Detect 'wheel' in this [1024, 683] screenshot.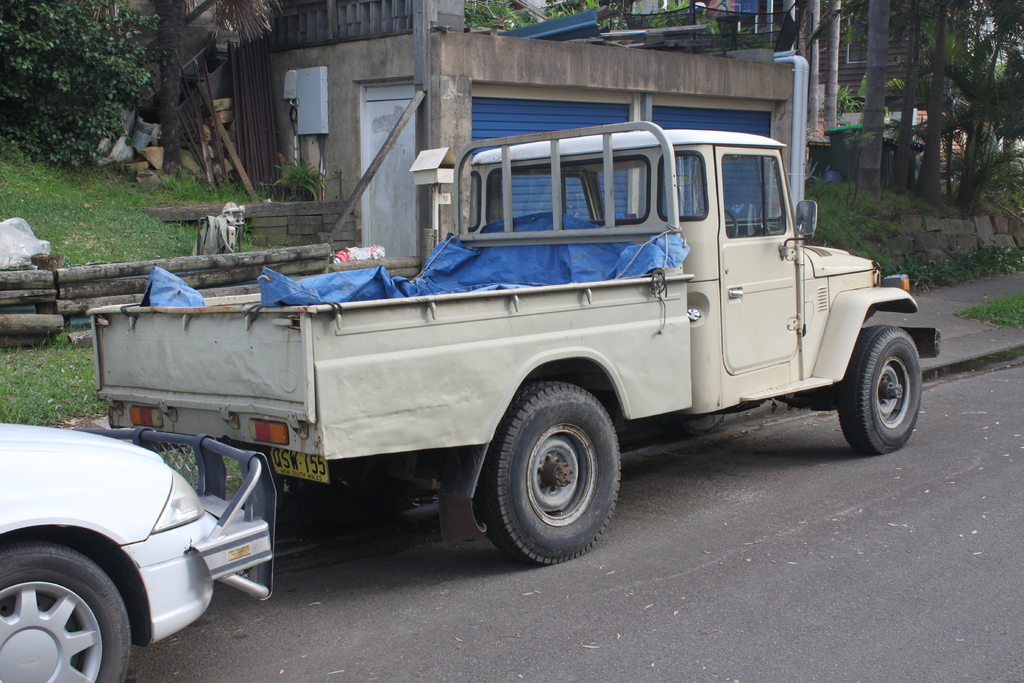
Detection: crop(723, 210, 740, 237).
